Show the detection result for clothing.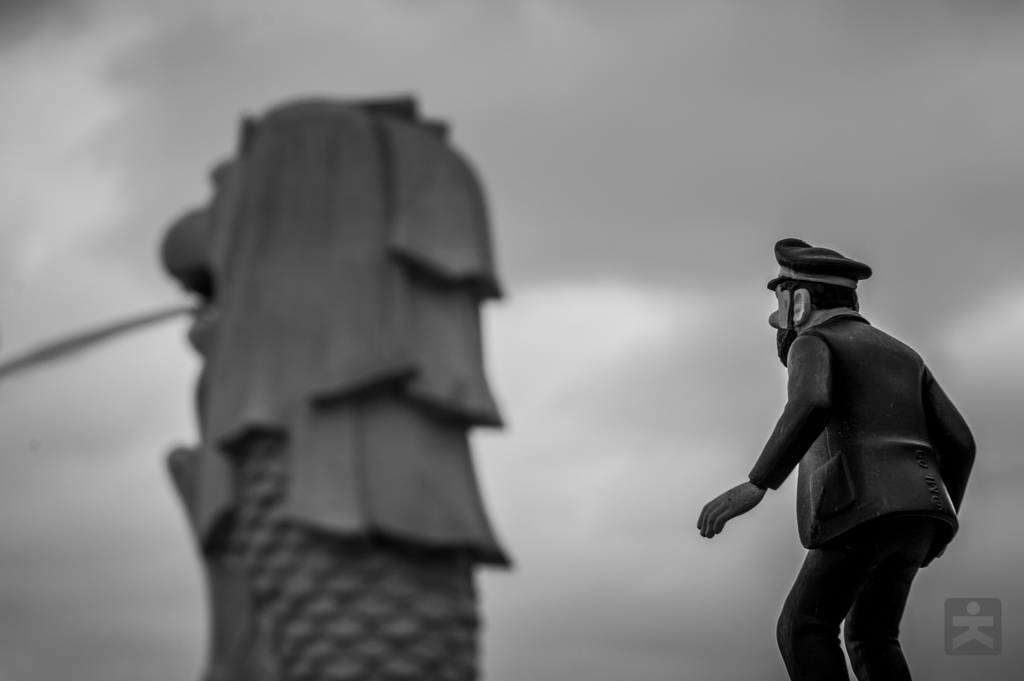
740:289:977:609.
